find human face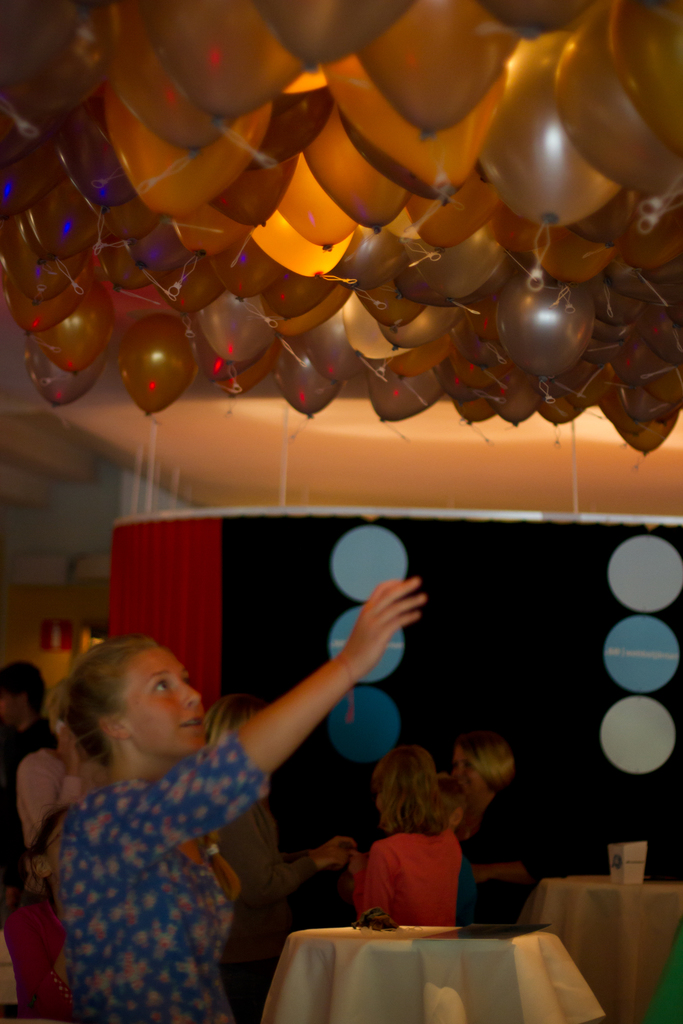
{"x1": 49, "y1": 819, "x2": 67, "y2": 880}
